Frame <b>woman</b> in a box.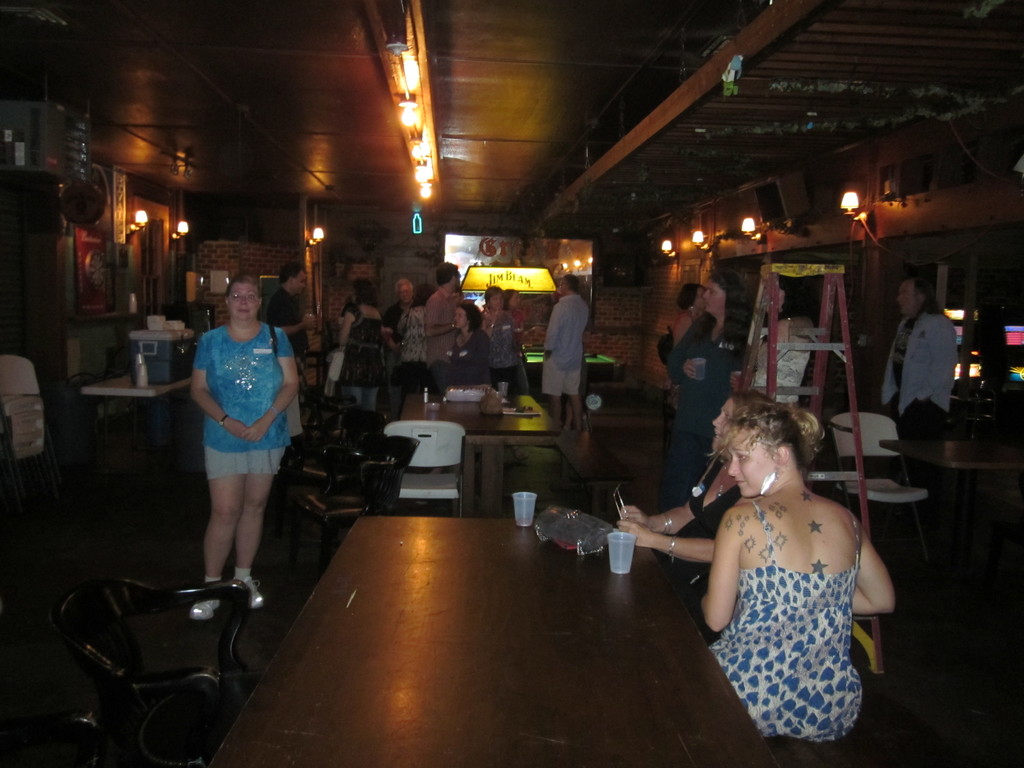
x1=394, y1=283, x2=436, y2=397.
